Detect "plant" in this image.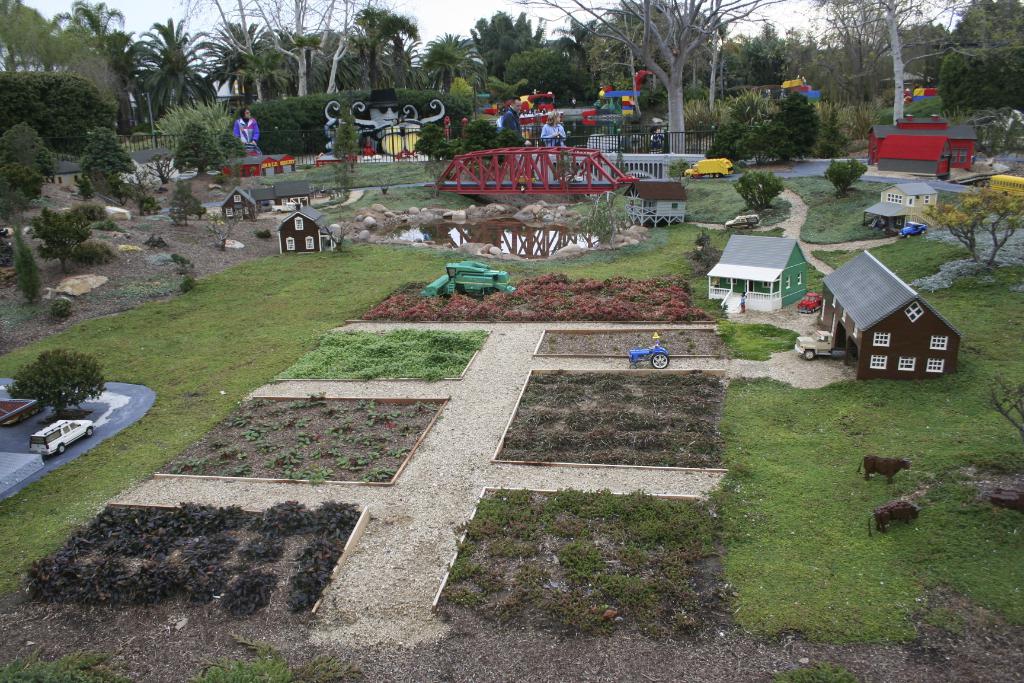
Detection: x1=166, y1=252, x2=188, y2=272.
